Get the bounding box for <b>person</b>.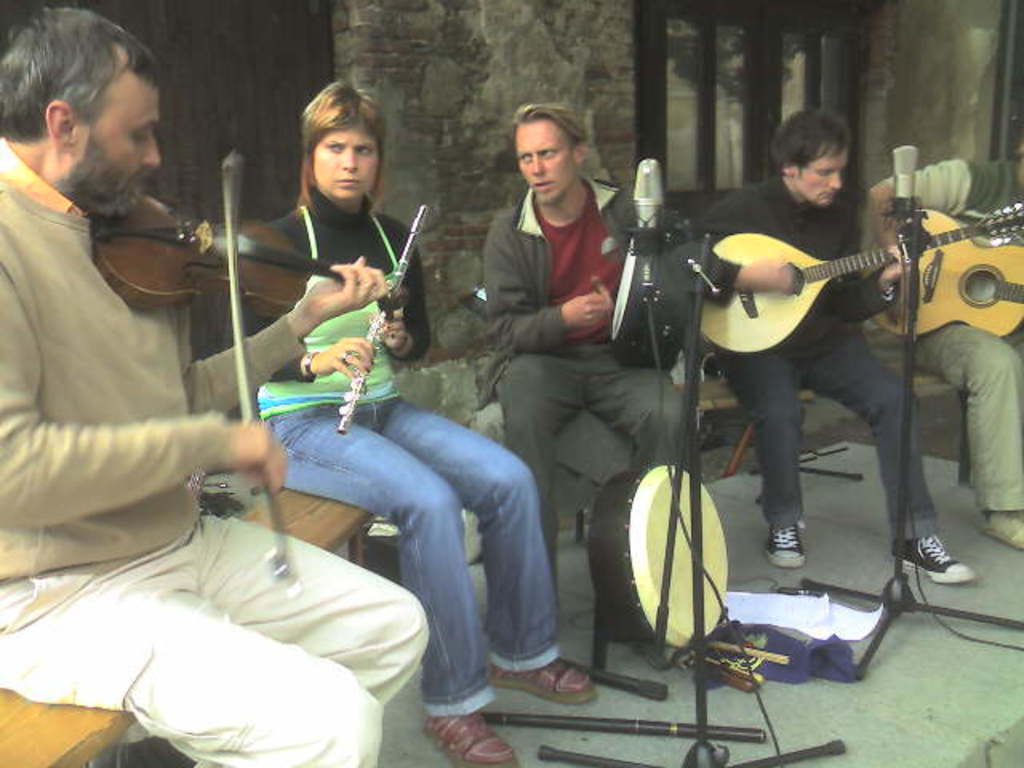
box(475, 93, 699, 618).
